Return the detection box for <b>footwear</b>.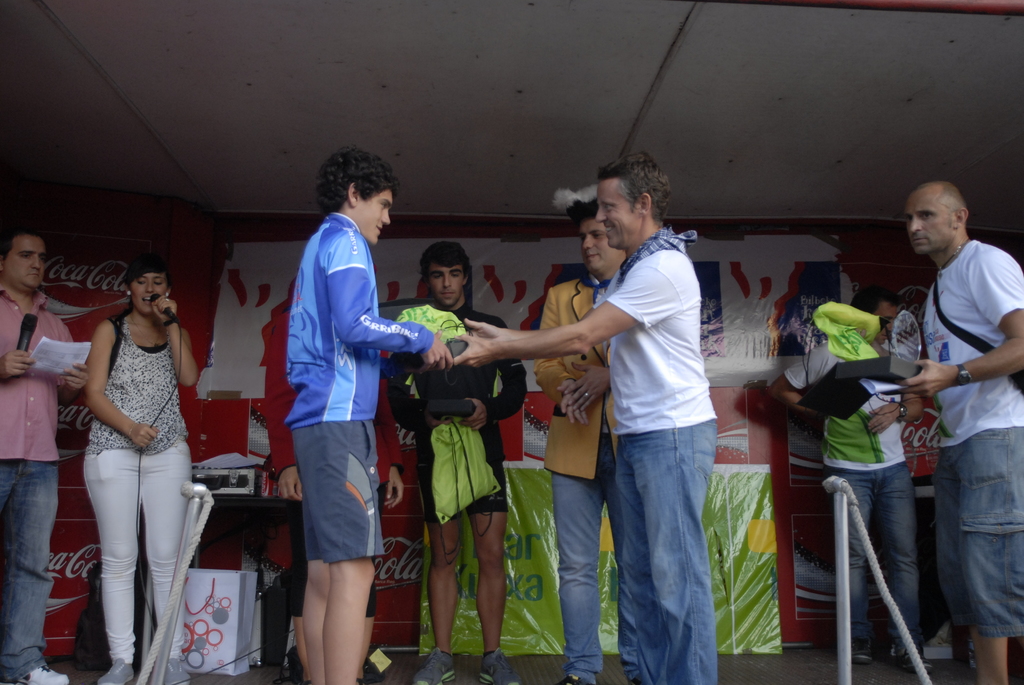
BBox(413, 646, 456, 684).
